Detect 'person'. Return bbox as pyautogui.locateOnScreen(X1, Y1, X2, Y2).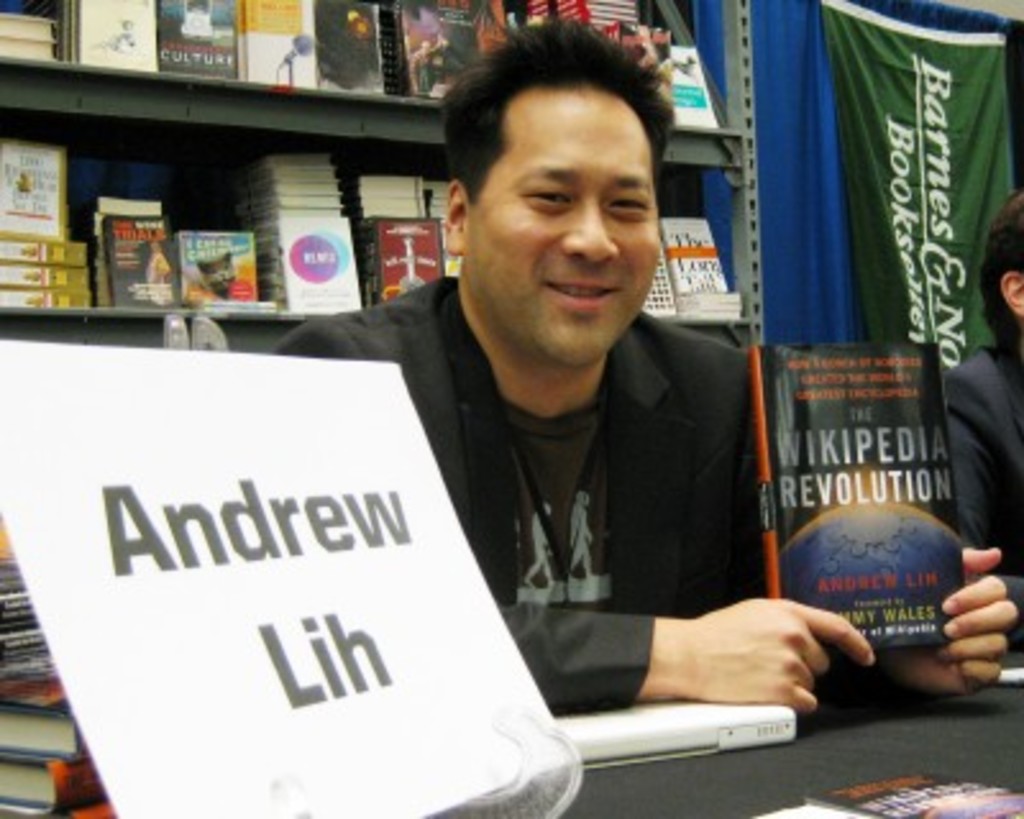
pyautogui.locateOnScreen(230, 87, 822, 775).
